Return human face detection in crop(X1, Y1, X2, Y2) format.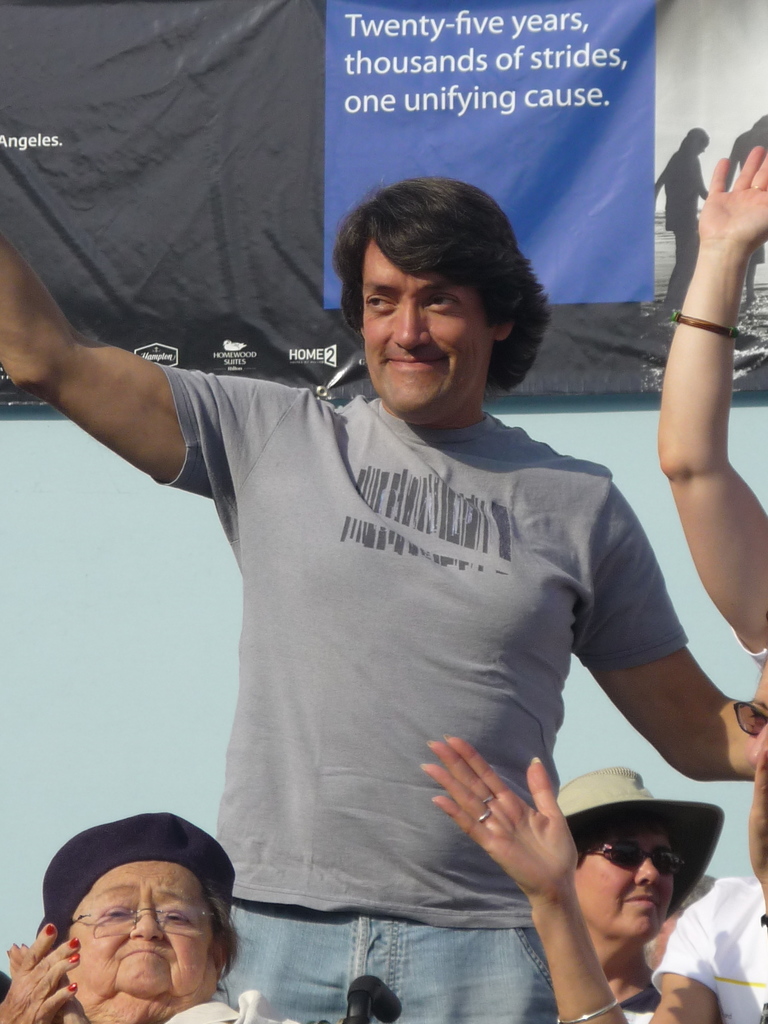
crop(351, 225, 502, 421).
